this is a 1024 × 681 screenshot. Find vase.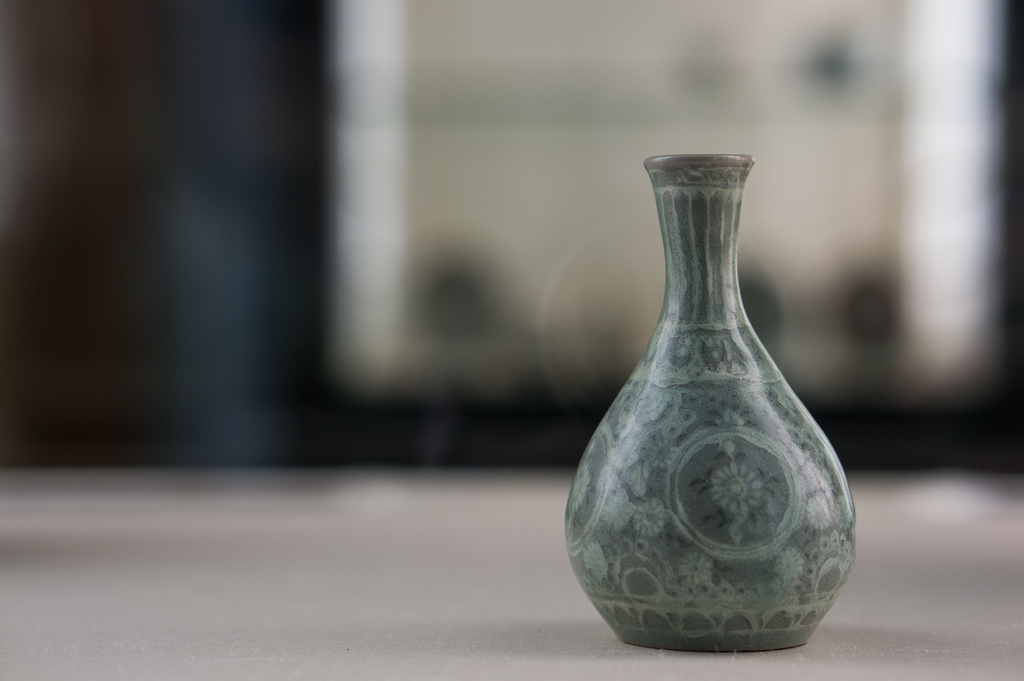
Bounding box: {"left": 561, "top": 150, "right": 858, "bottom": 653}.
